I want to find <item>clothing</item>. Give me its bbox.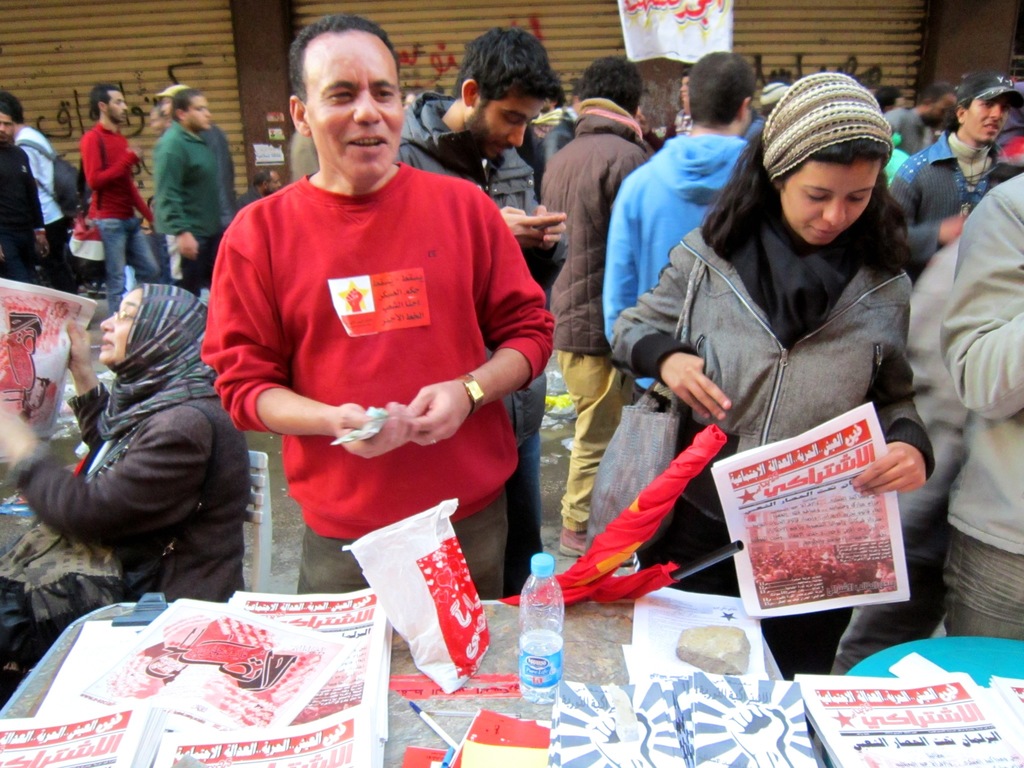
region(200, 127, 236, 223).
